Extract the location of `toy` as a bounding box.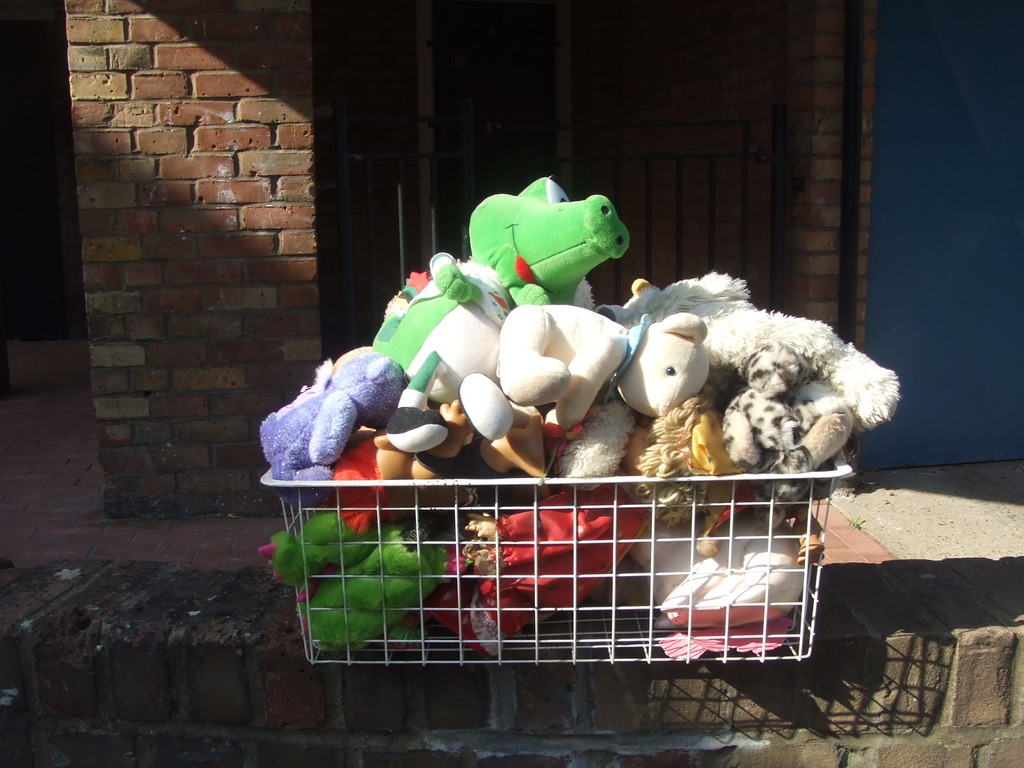
637 499 818 641.
